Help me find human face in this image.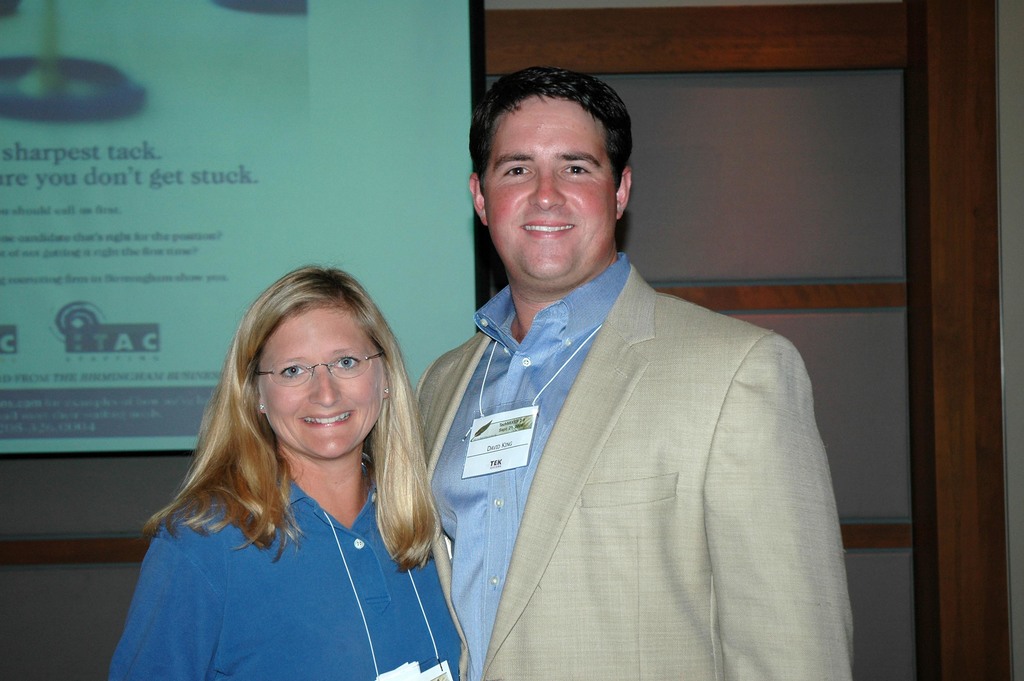
Found it: bbox(249, 310, 381, 458).
